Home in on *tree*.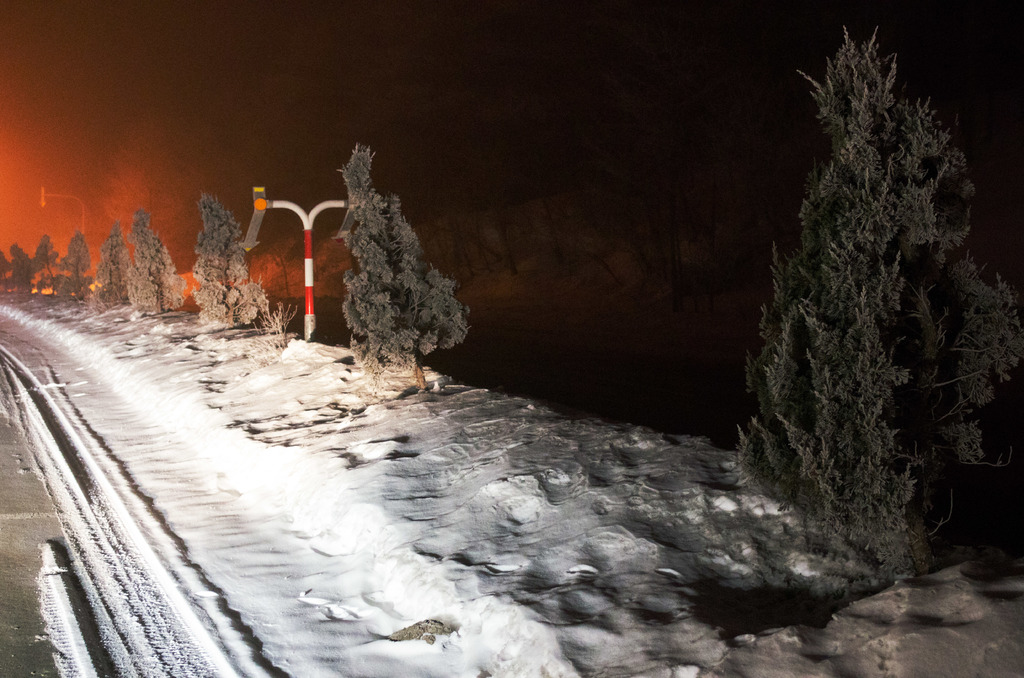
Homed in at [727, 26, 1022, 561].
